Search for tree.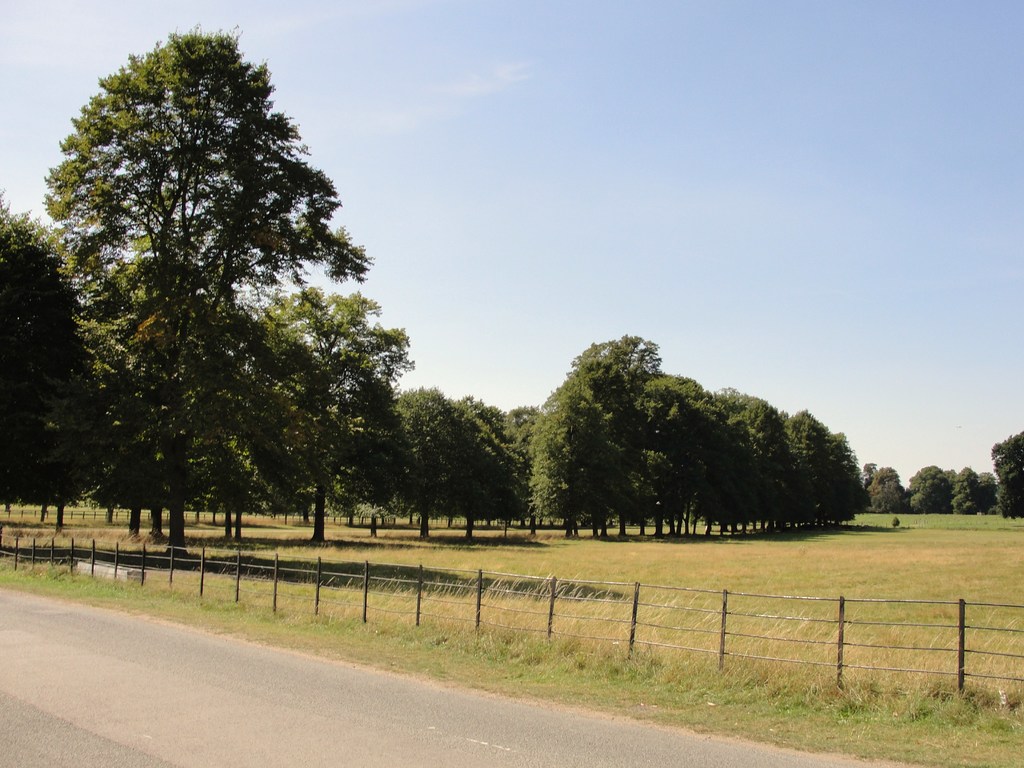
Found at bbox(0, 207, 110, 534).
